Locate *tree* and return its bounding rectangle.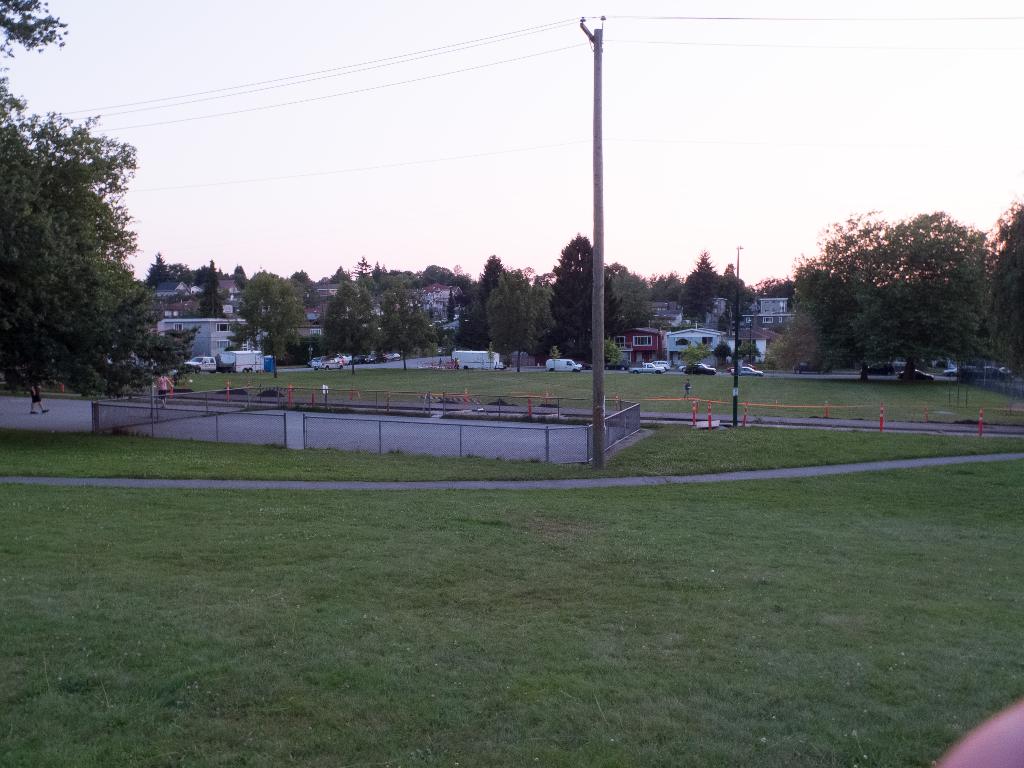
Rect(321, 282, 371, 358).
